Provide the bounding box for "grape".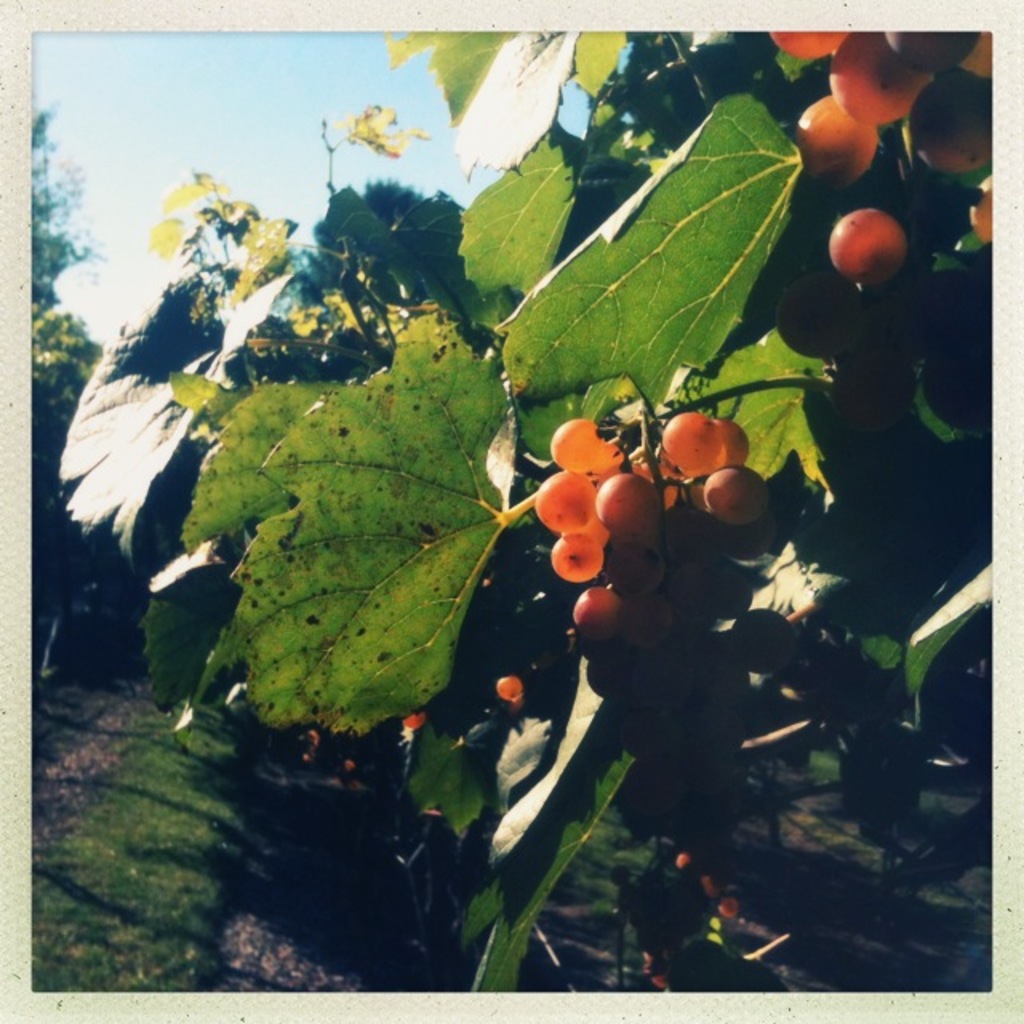
BBox(493, 675, 520, 706).
